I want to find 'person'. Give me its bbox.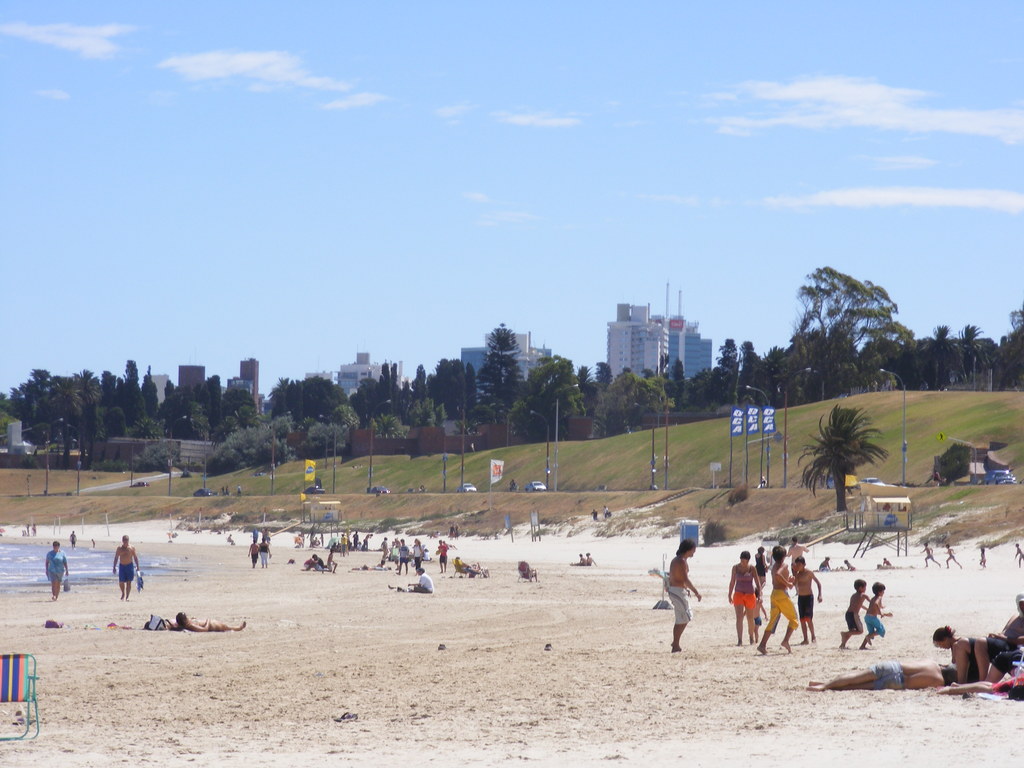
(444,525,455,540).
